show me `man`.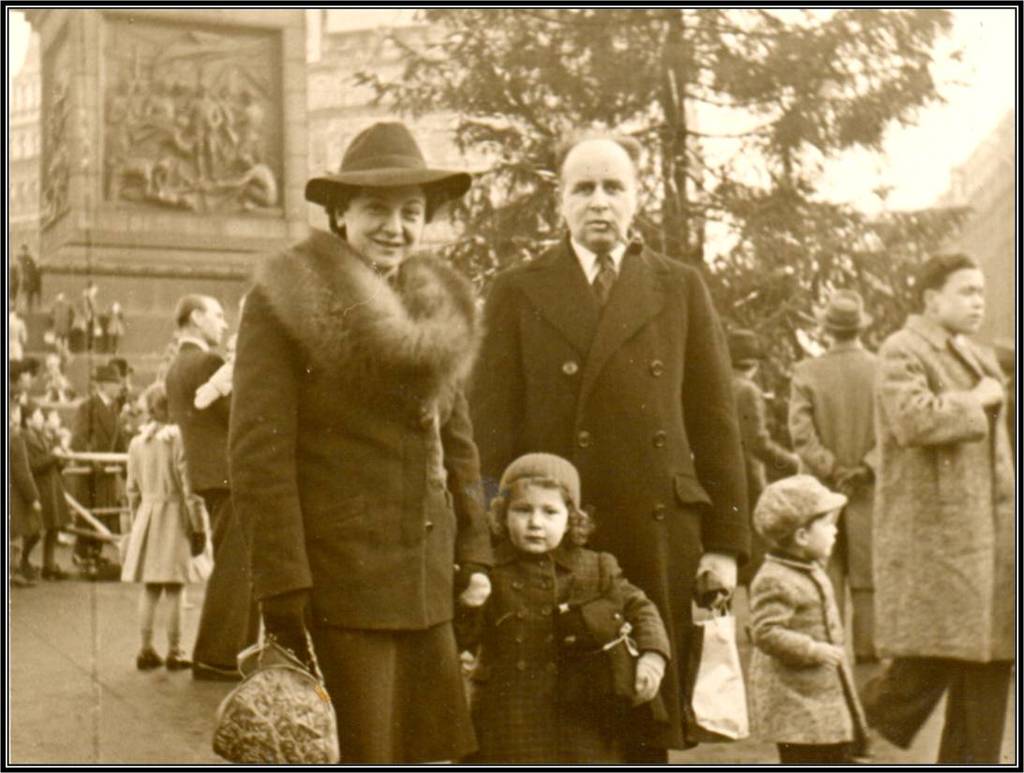
`man` is here: box(787, 289, 878, 667).
